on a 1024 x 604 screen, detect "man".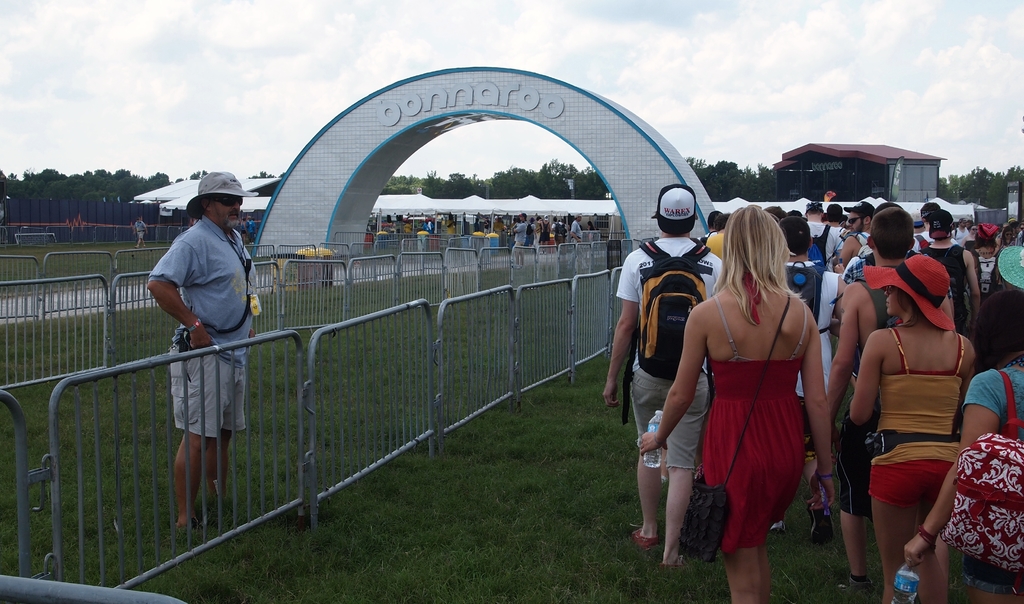
x1=602 y1=181 x2=726 y2=570.
